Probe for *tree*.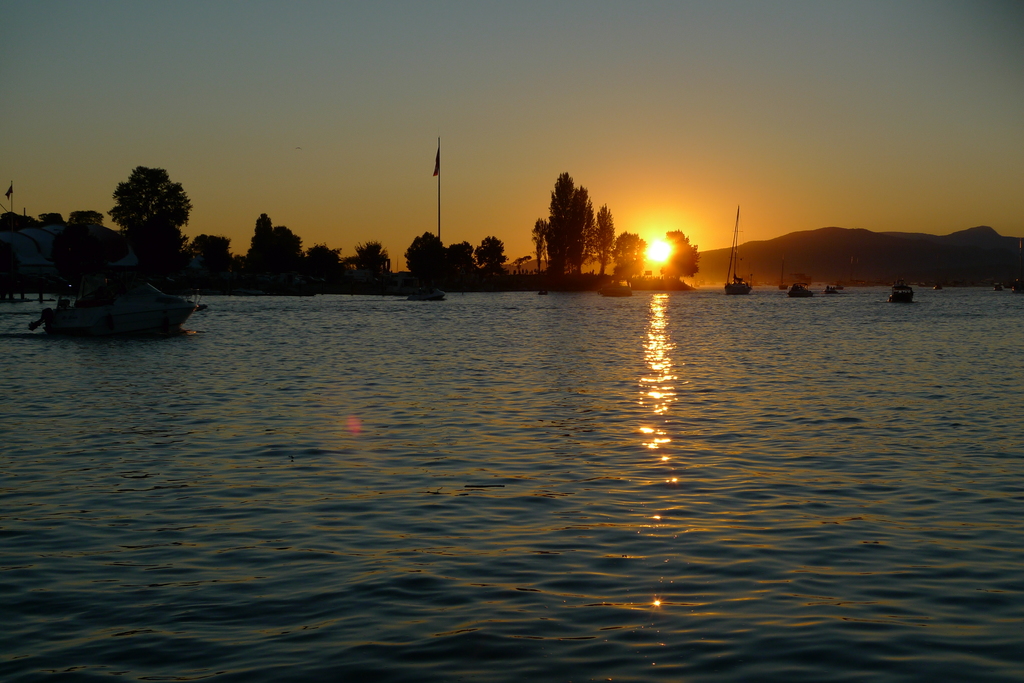
Probe result: select_region(401, 229, 458, 291).
